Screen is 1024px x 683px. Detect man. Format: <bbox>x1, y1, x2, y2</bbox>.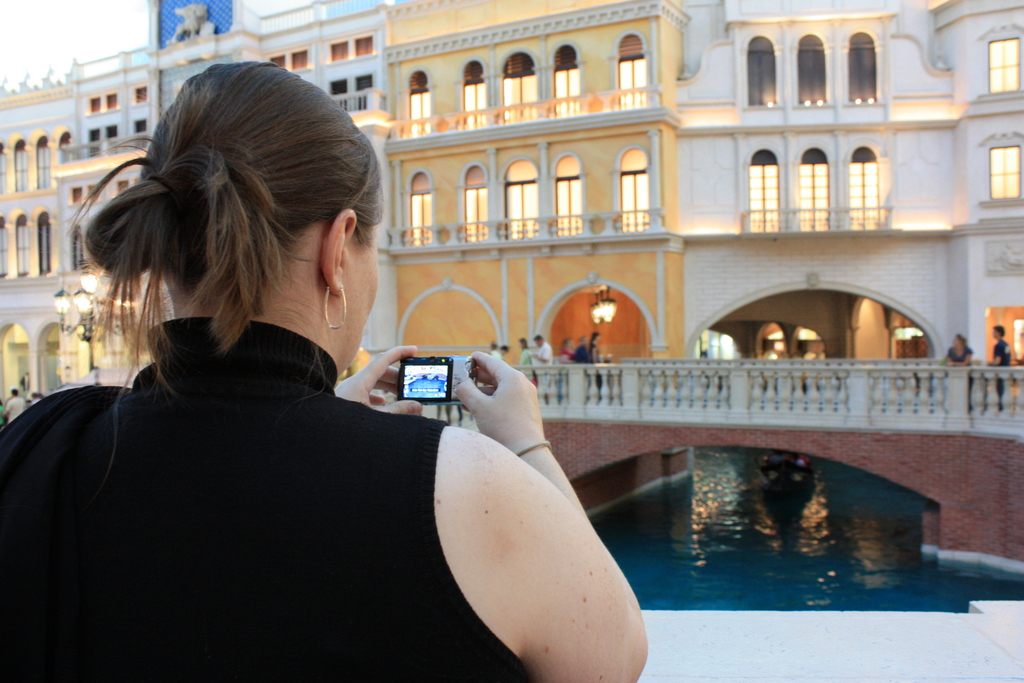
<bbox>984, 325, 1009, 399</bbox>.
